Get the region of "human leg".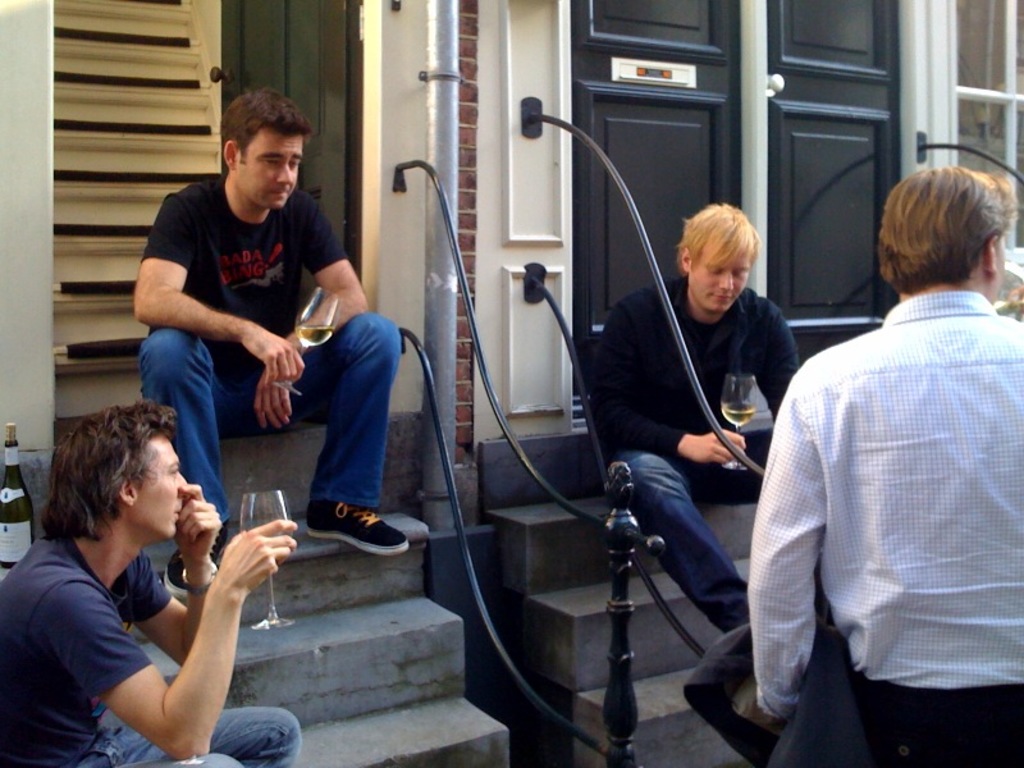
607/447/748/635.
